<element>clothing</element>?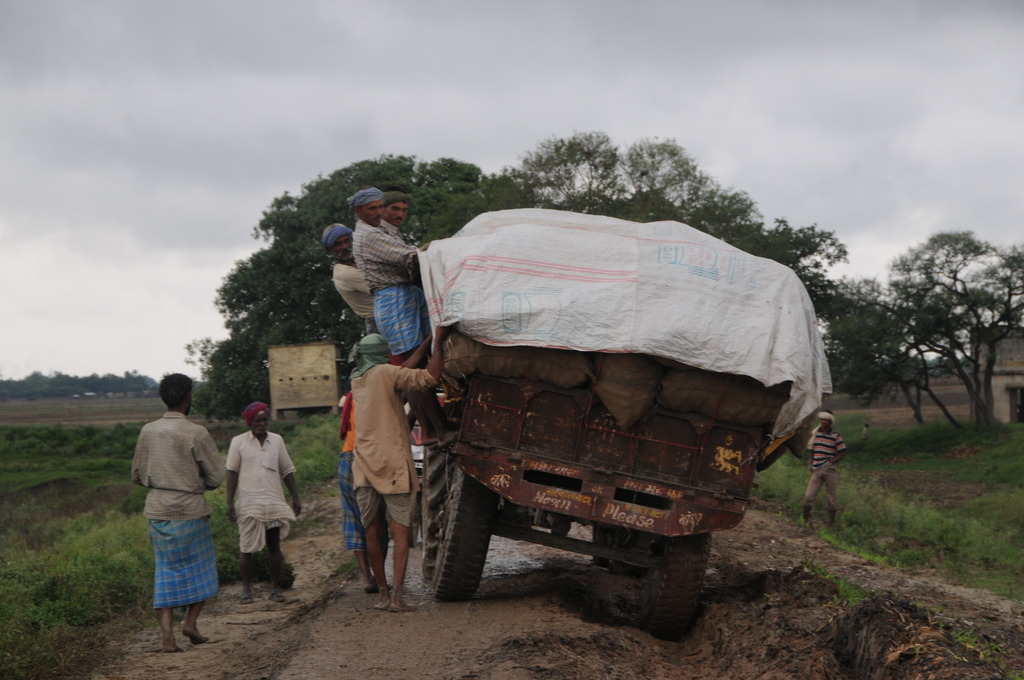
227,432,295,547
